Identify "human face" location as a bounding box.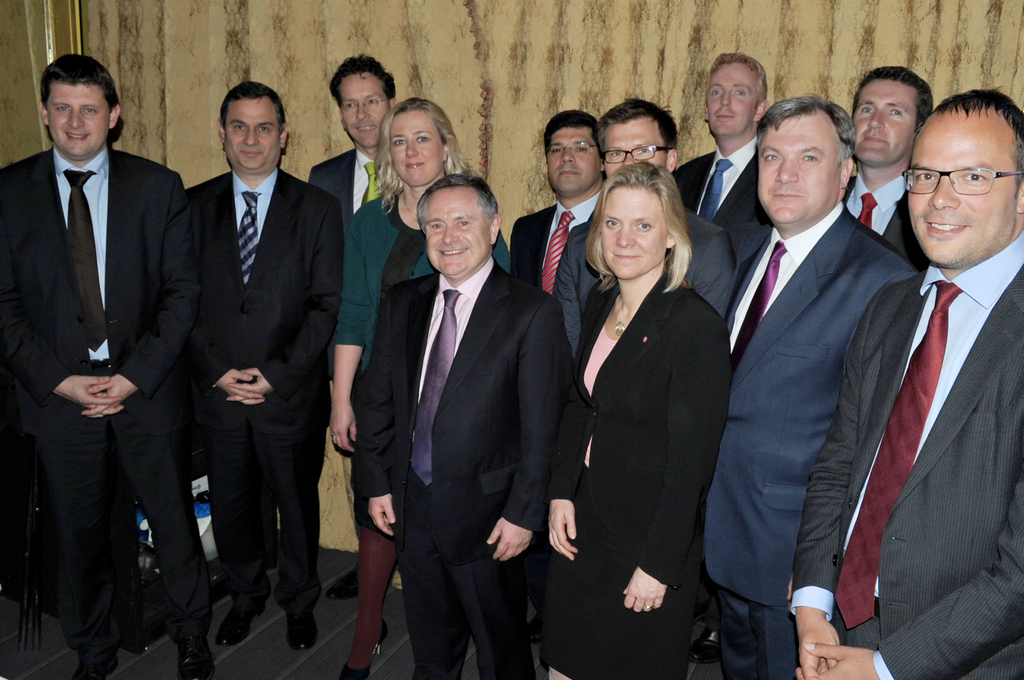
box(849, 75, 915, 164).
